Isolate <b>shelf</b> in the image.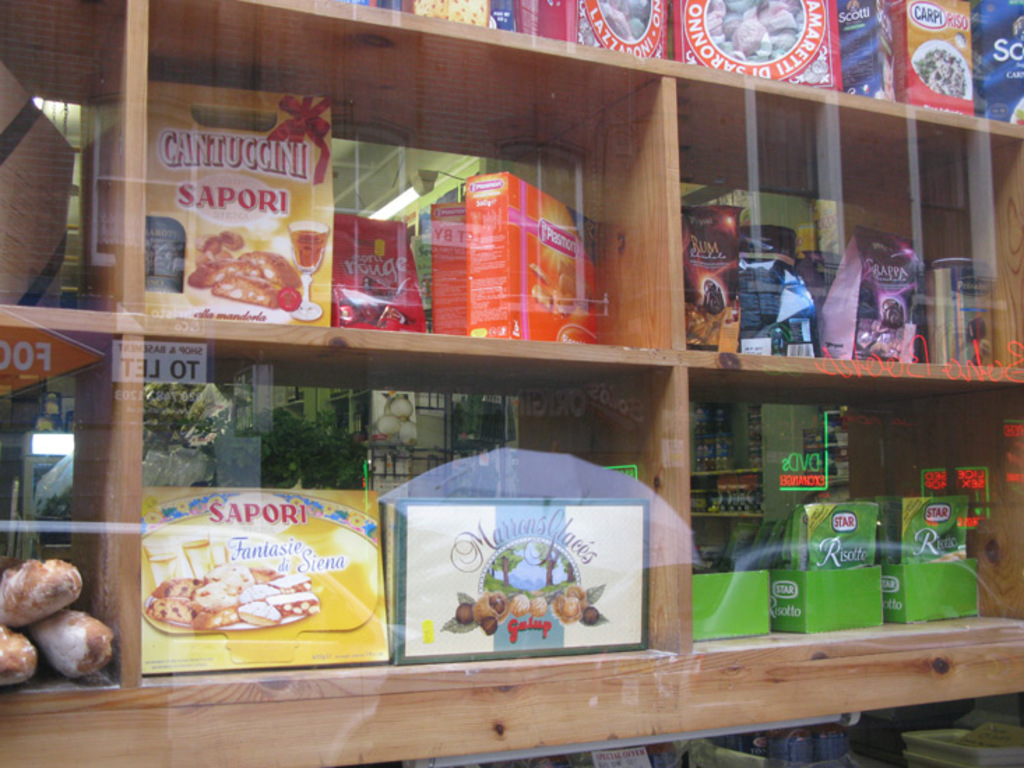
Isolated region: 0/334/122/686.
